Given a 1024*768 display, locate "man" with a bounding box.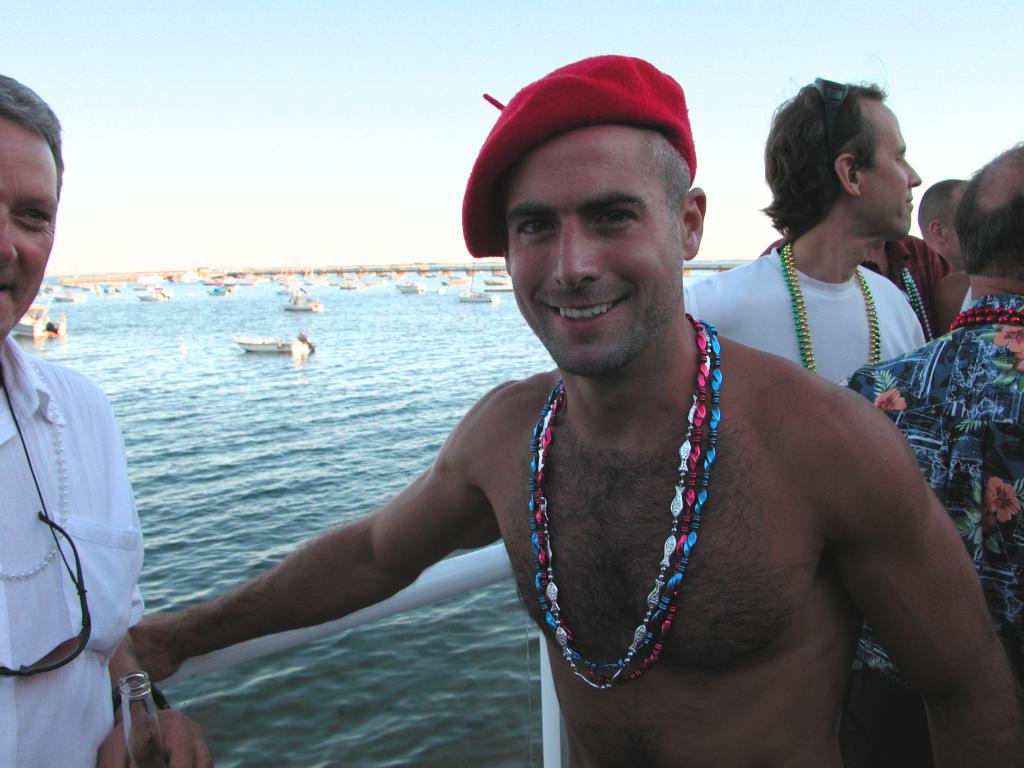
Located: crop(922, 175, 980, 270).
